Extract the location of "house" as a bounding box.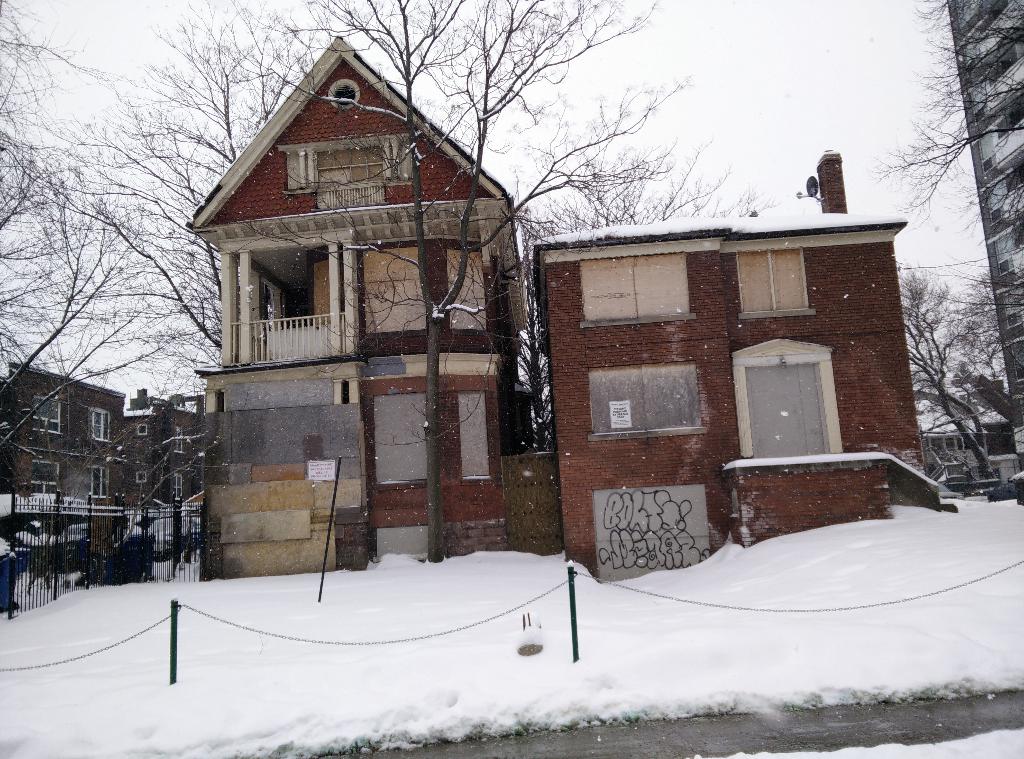
bbox(918, 401, 1023, 498).
